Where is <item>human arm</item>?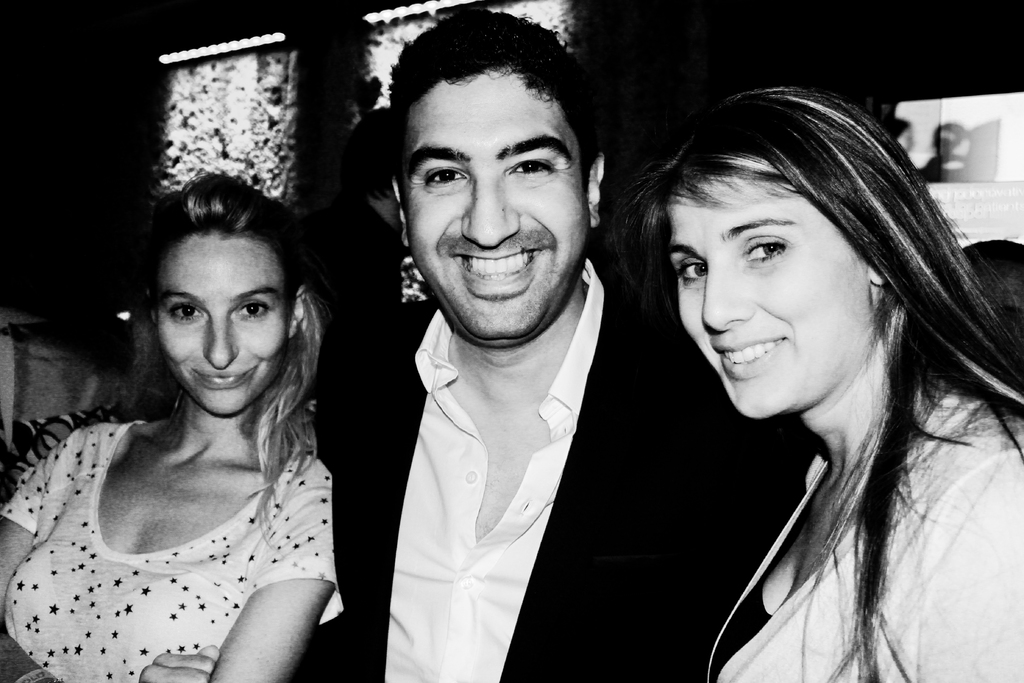
rect(0, 425, 219, 682).
